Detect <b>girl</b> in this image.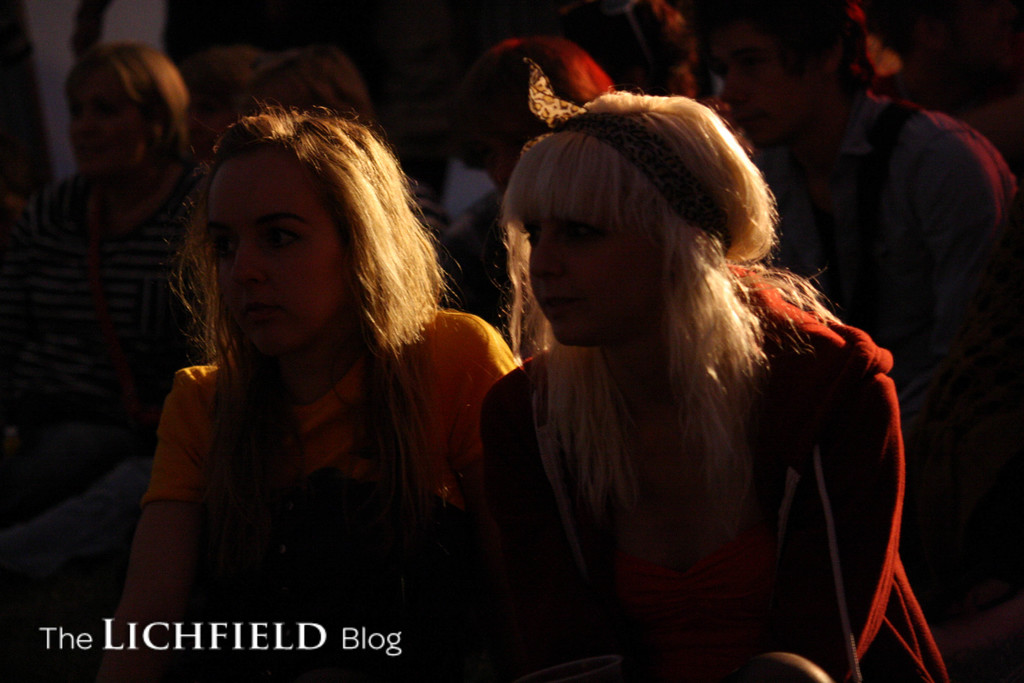
Detection: locate(476, 58, 948, 682).
